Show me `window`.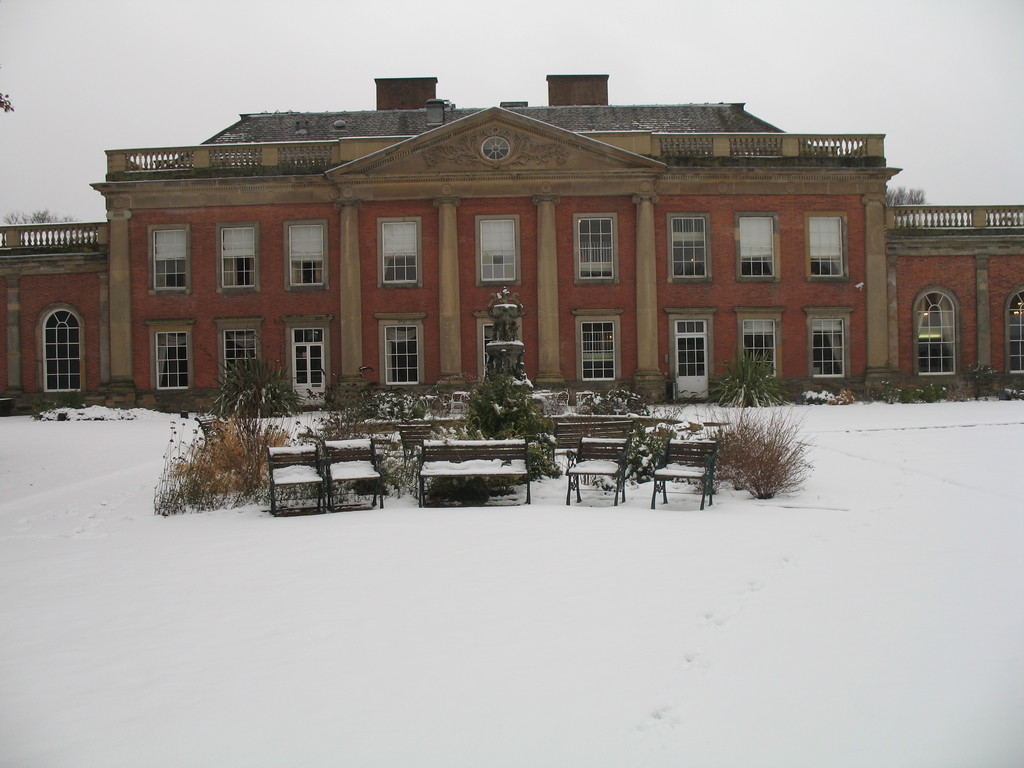
`window` is here: {"x1": 1006, "y1": 288, "x2": 1023, "y2": 381}.
